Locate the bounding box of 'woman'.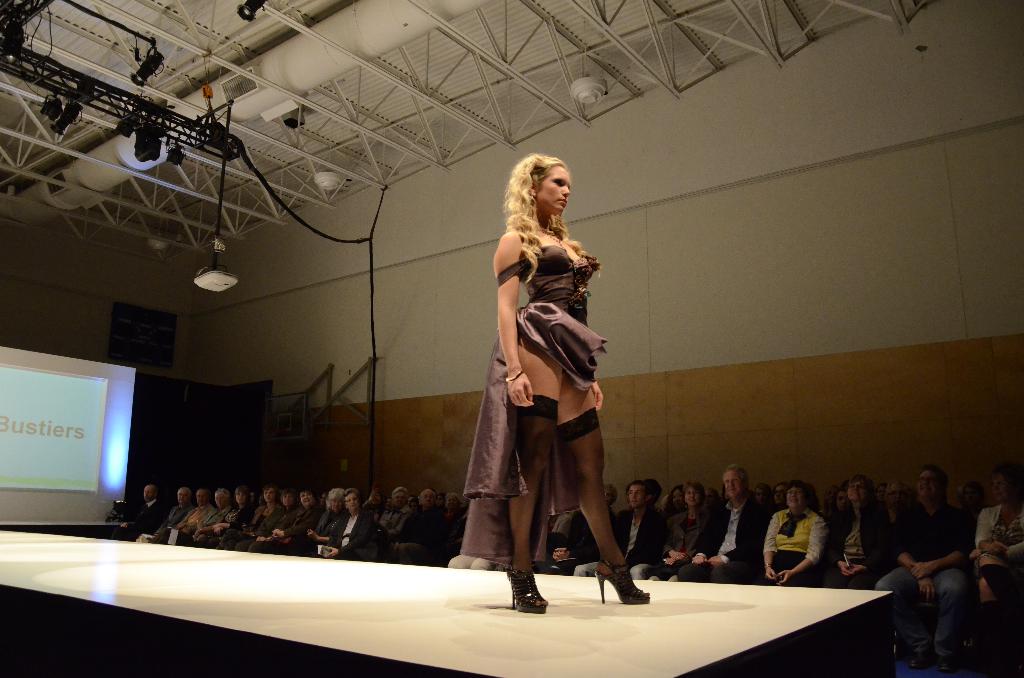
Bounding box: 331/488/374/560.
